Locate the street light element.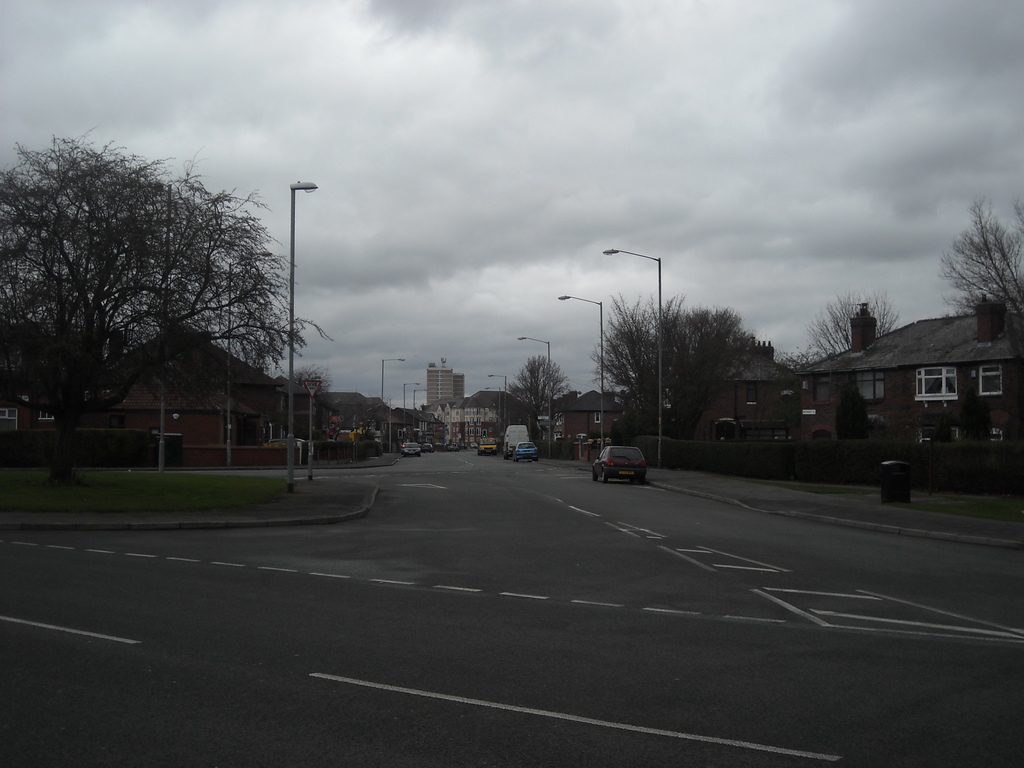
Element bbox: pyautogui.locateOnScreen(287, 182, 318, 490).
